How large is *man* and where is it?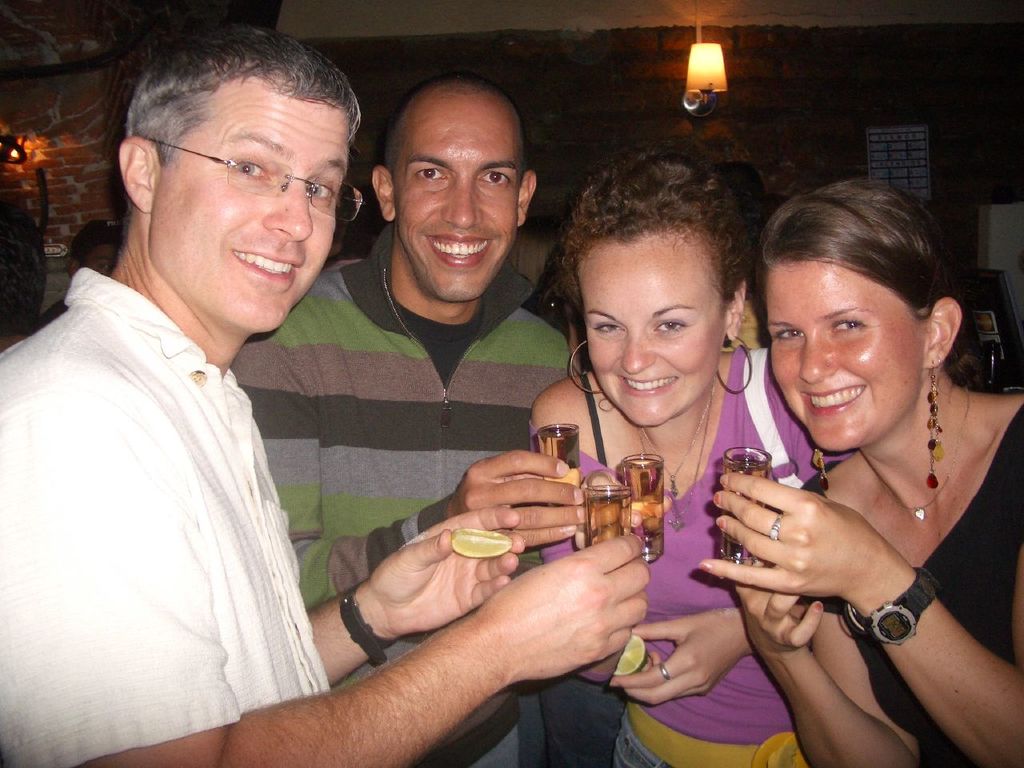
Bounding box: <region>0, 29, 649, 767</region>.
